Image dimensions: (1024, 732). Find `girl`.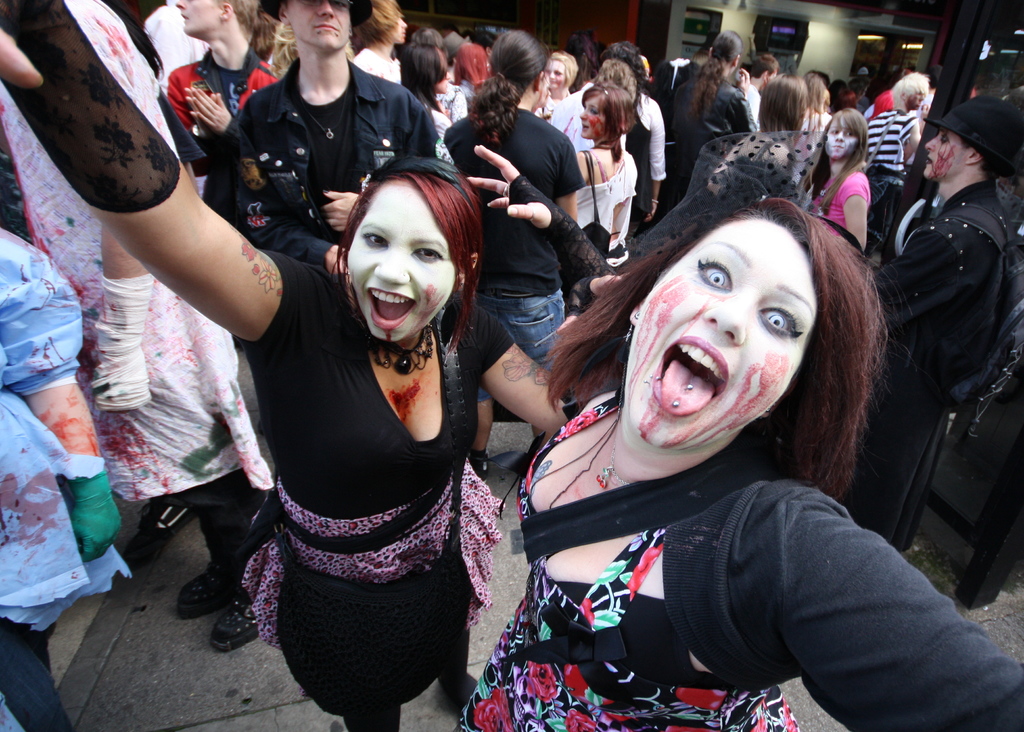
BBox(537, 48, 572, 136).
